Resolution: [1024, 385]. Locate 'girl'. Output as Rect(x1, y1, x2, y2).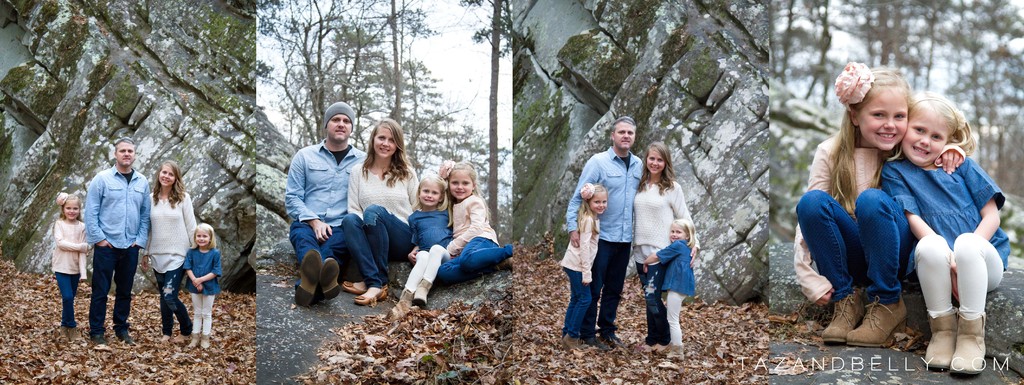
Rect(563, 182, 607, 353).
